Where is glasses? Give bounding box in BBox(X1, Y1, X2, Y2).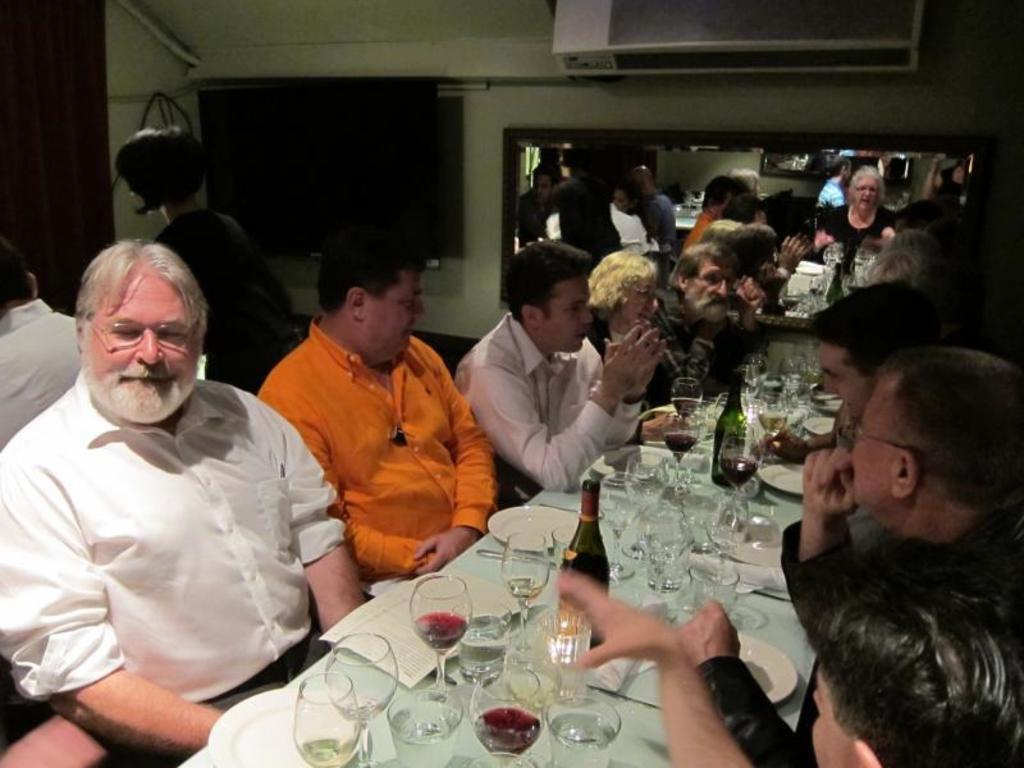
BBox(60, 308, 189, 364).
